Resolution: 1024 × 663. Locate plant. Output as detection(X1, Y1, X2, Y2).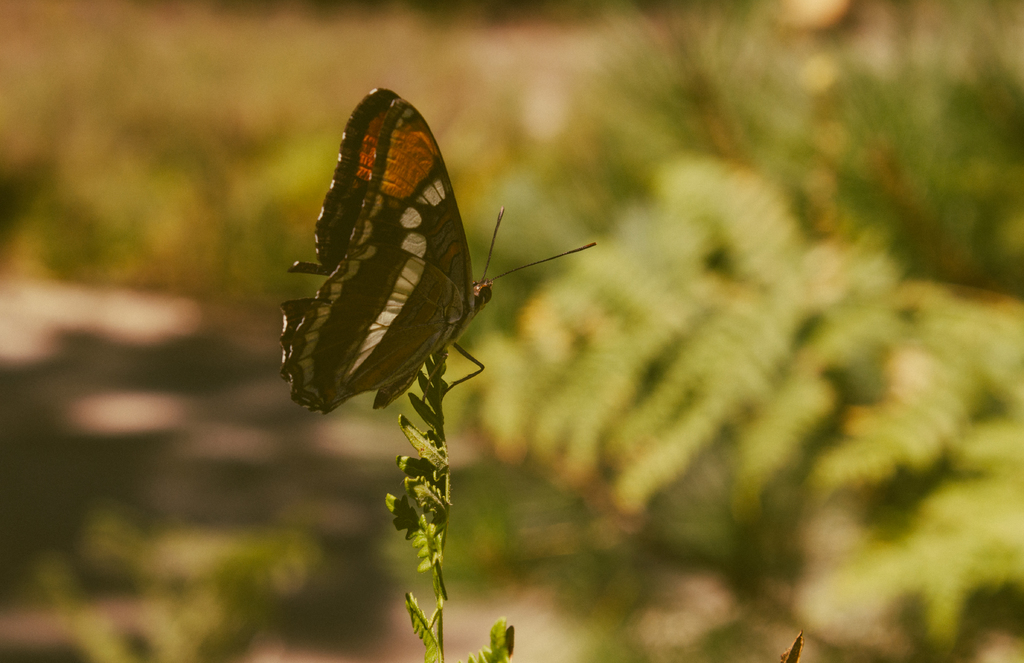
detection(368, 340, 533, 662).
